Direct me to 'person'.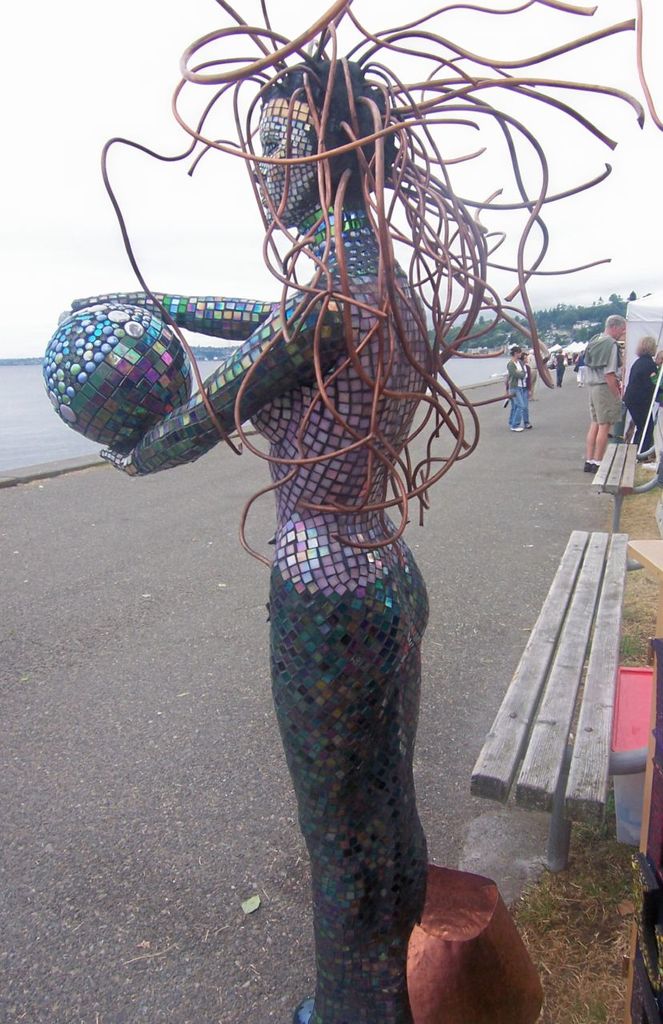
Direction: <region>504, 347, 524, 433</region>.
